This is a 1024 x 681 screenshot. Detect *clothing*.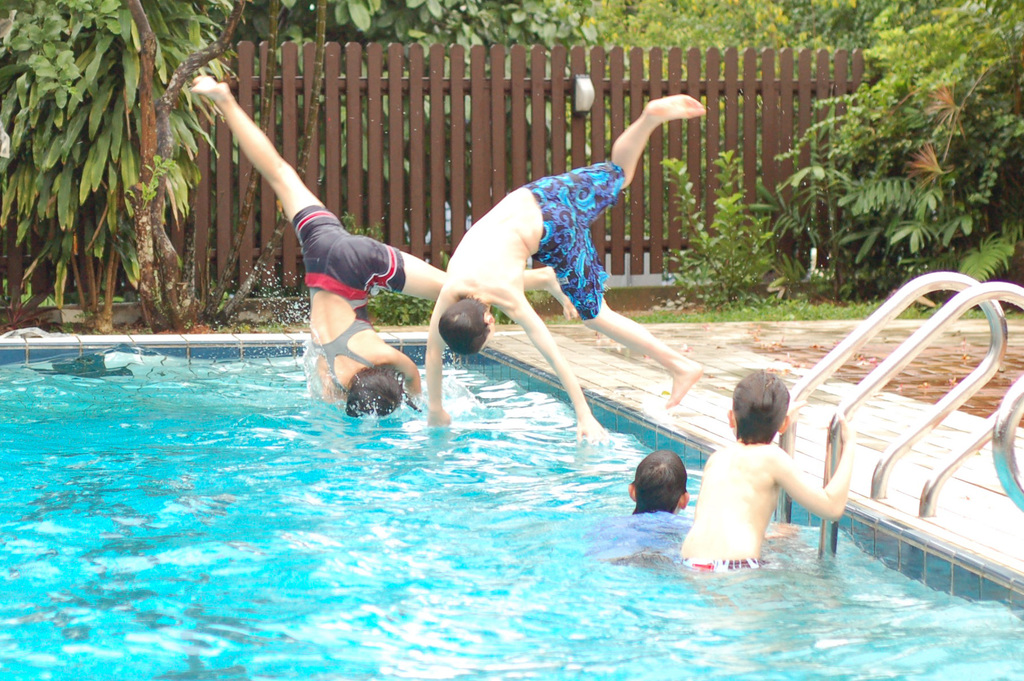
[523, 155, 632, 325].
